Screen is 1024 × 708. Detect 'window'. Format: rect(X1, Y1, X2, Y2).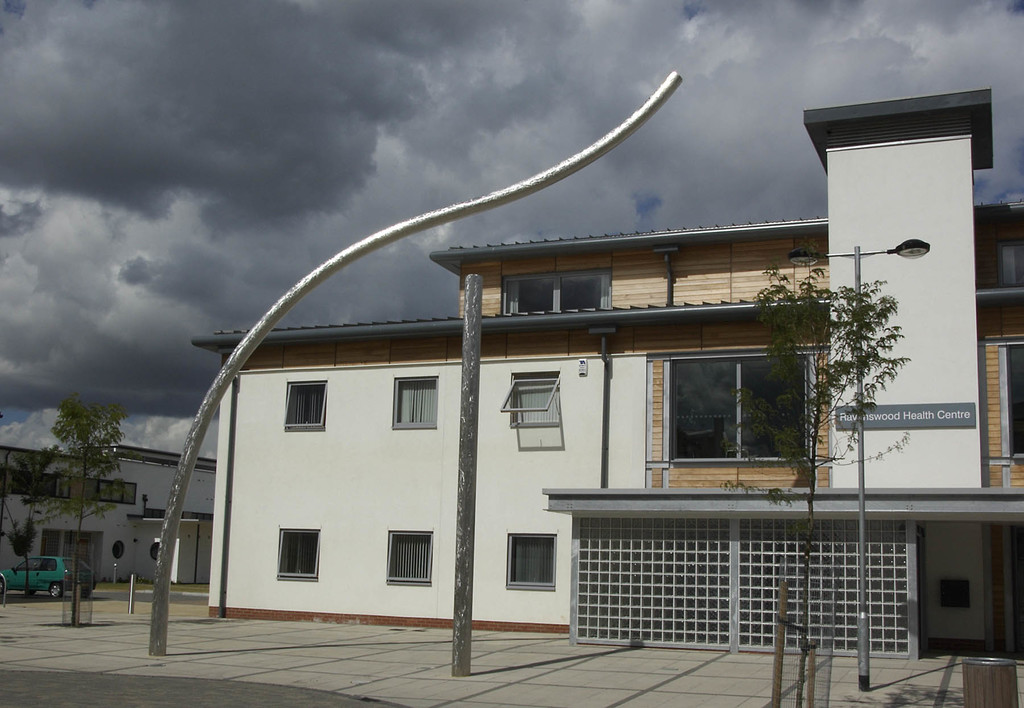
rect(391, 532, 430, 580).
